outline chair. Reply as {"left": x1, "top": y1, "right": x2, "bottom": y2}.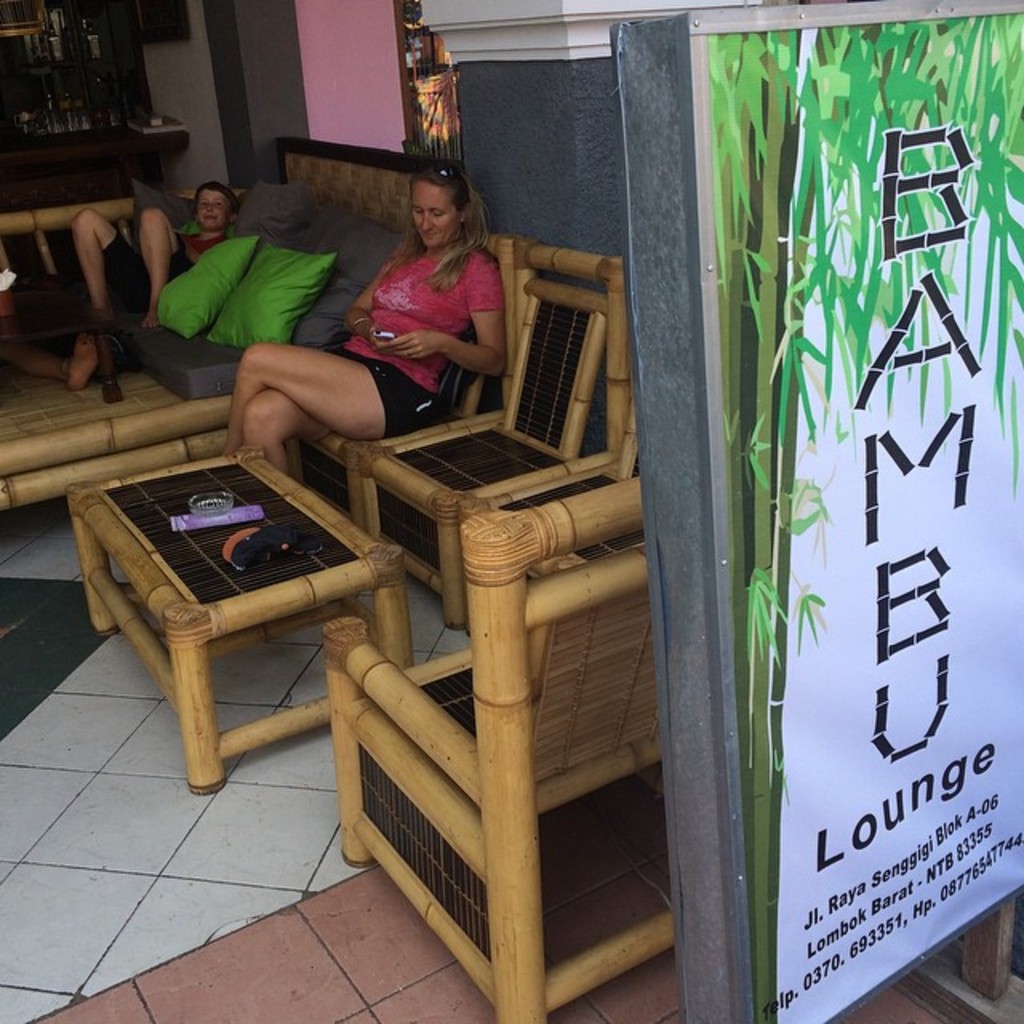
{"left": 325, "top": 474, "right": 678, "bottom": 1022}.
